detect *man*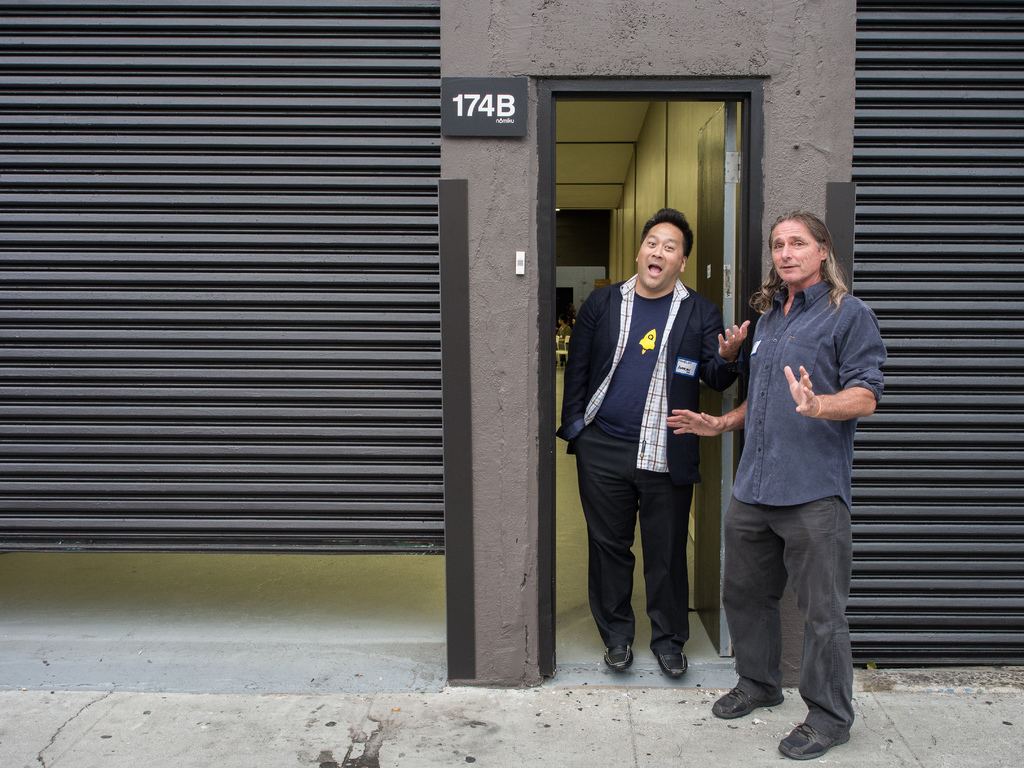
[667,209,897,765]
